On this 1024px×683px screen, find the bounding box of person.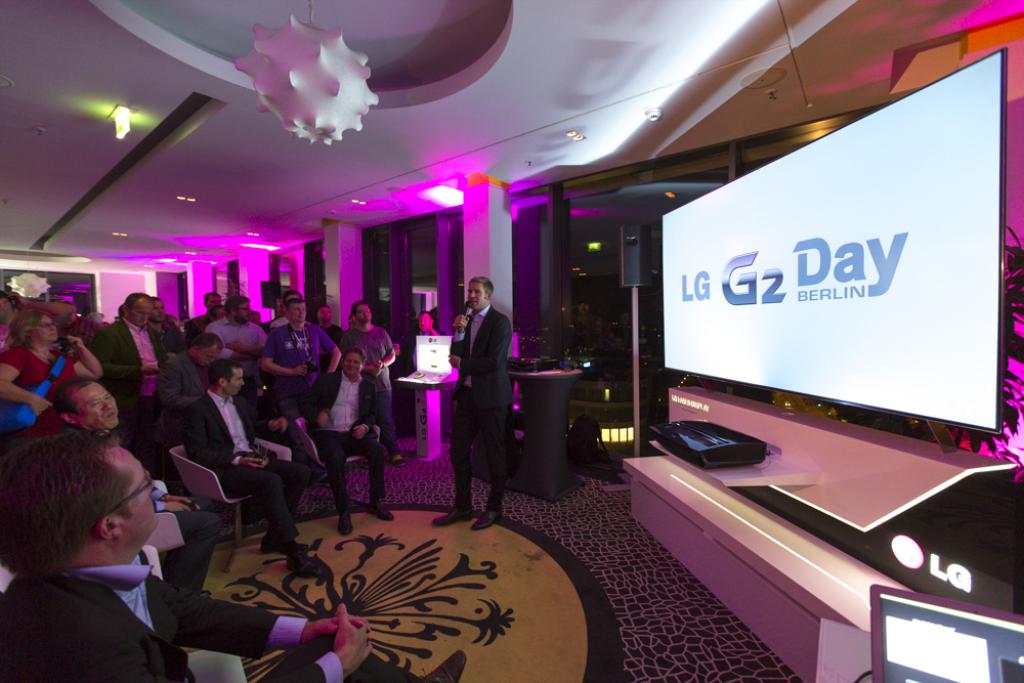
Bounding box: box=[46, 372, 119, 432].
